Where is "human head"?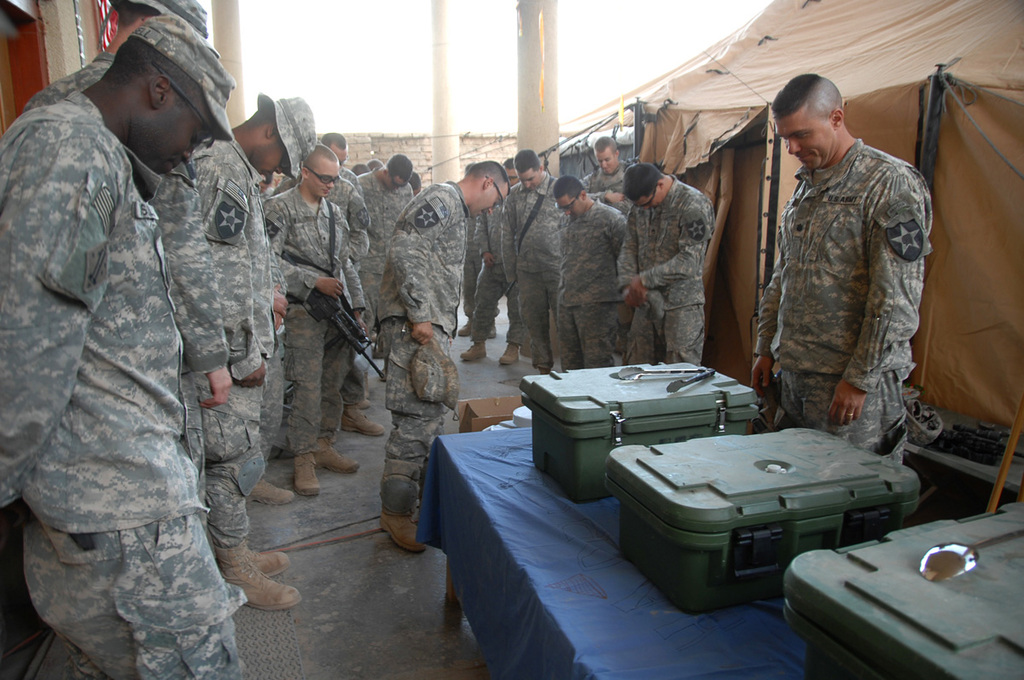
bbox(771, 73, 841, 171).
